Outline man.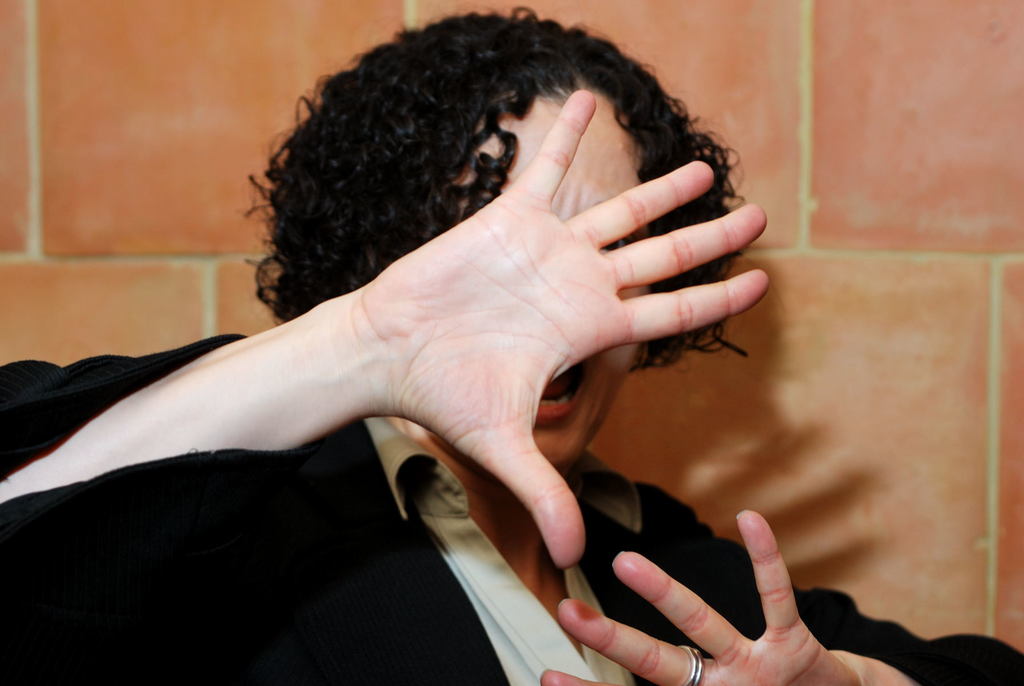
Outline: x1=0 y1=2 x2=1023 y2=685.
